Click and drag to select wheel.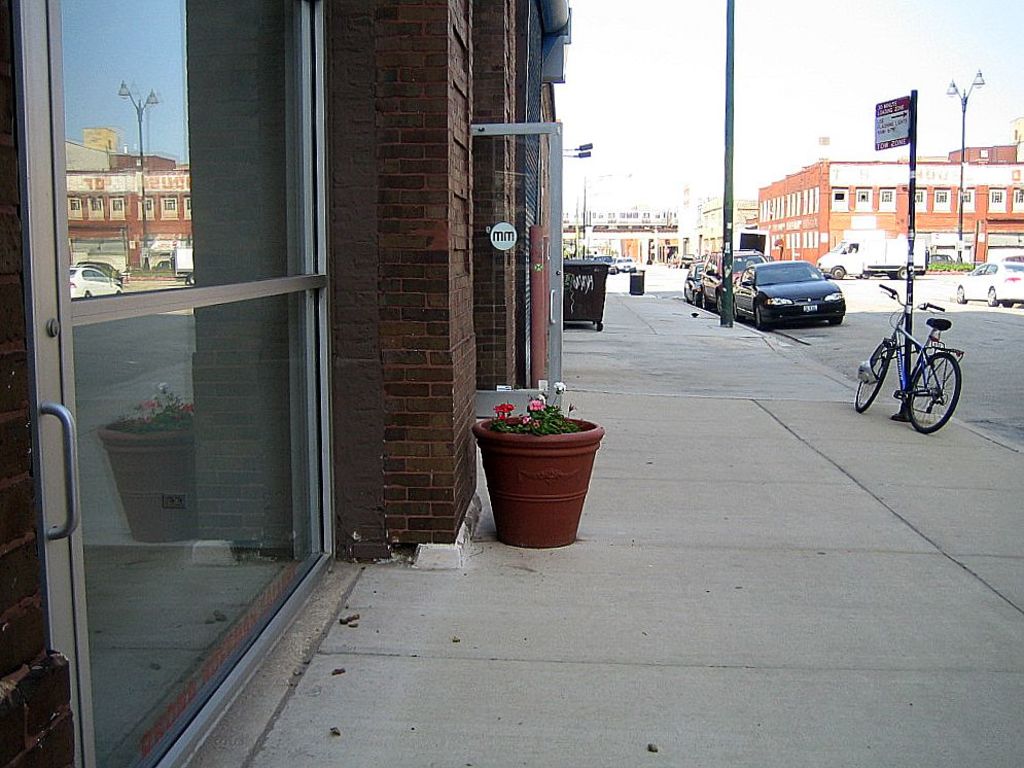
Selection: (x1=850, y1=343, x2=890, y2=409).
